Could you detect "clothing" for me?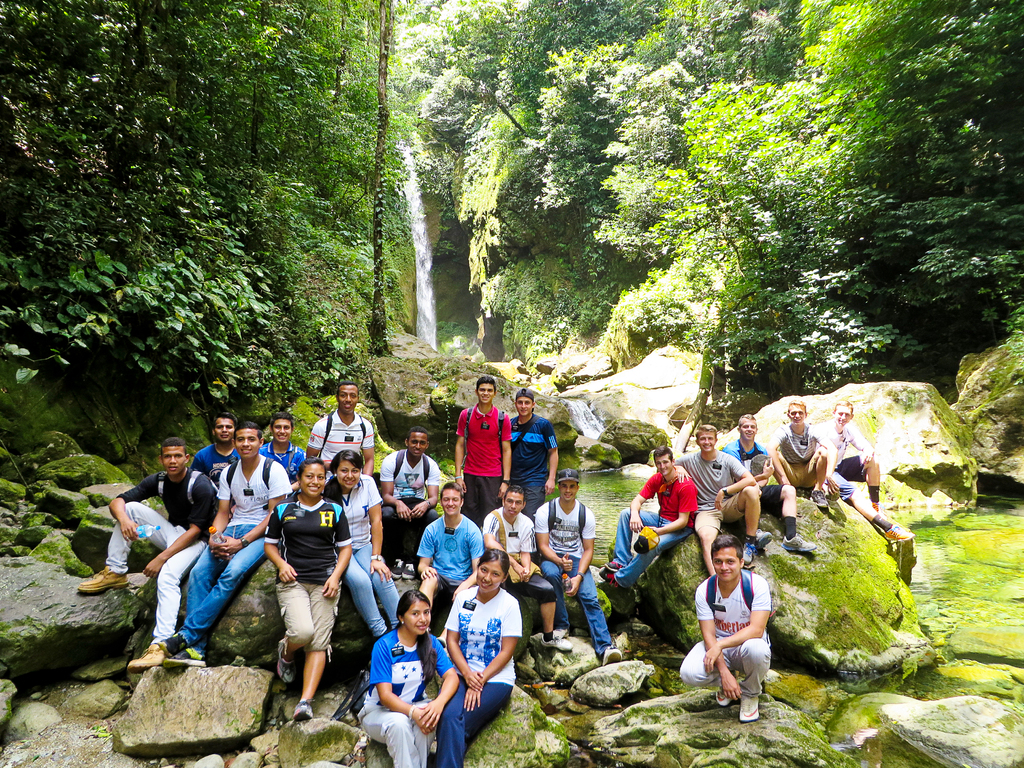
Detection result: box(822, 417, 871, 503).
